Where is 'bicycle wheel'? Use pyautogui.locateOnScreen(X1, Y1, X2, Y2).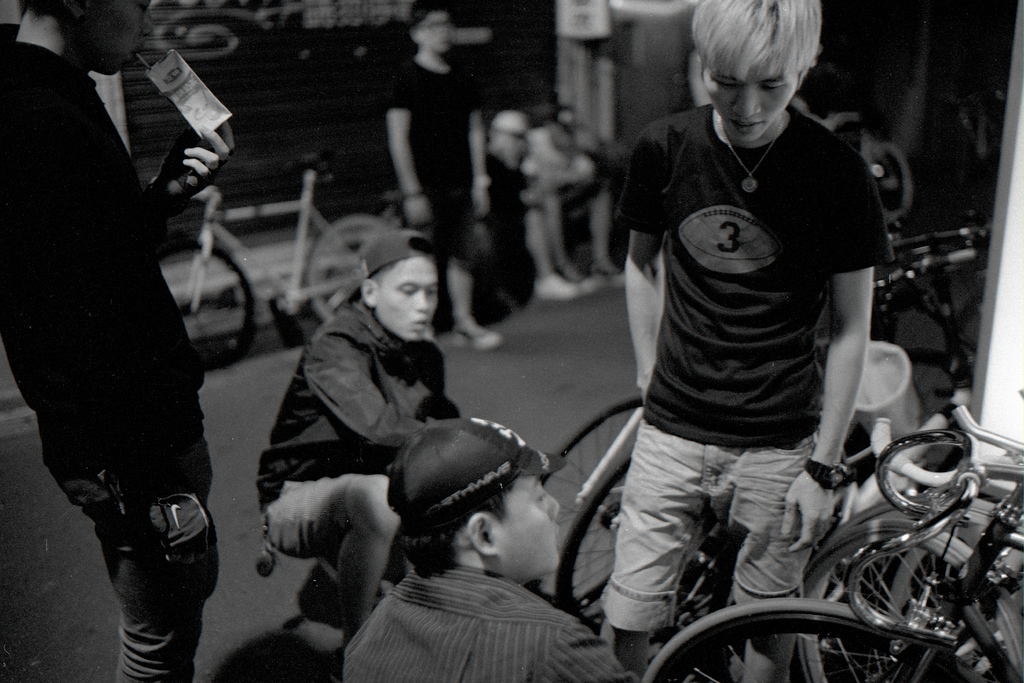
pyautogui.locateOnScreen(302, 216, 398, 331).
